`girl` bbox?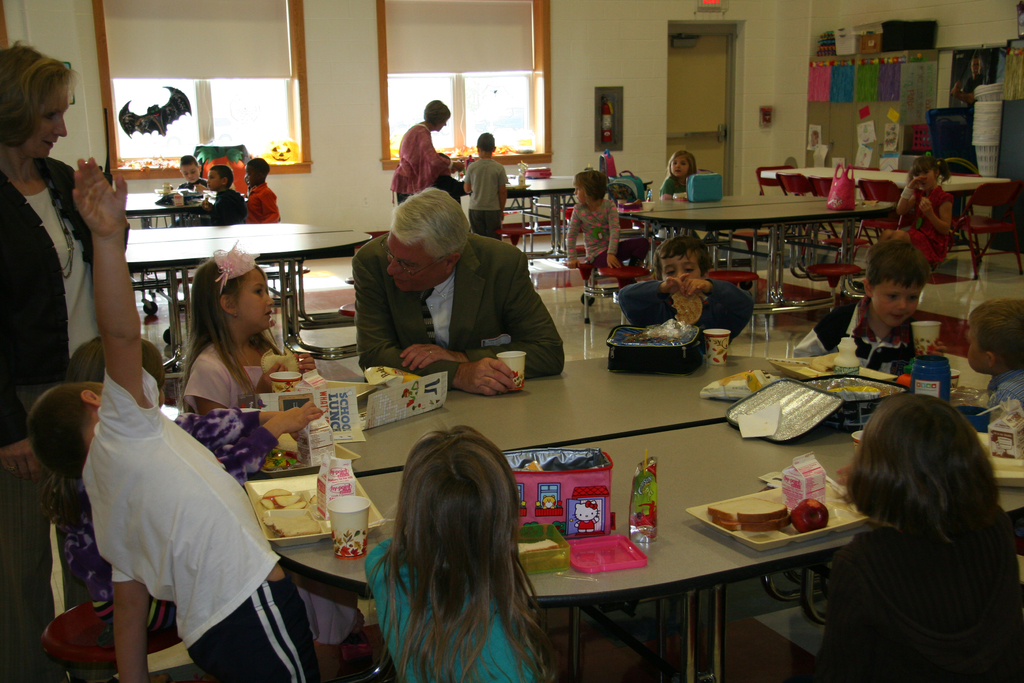
locate(54, 331, 276, 607)
